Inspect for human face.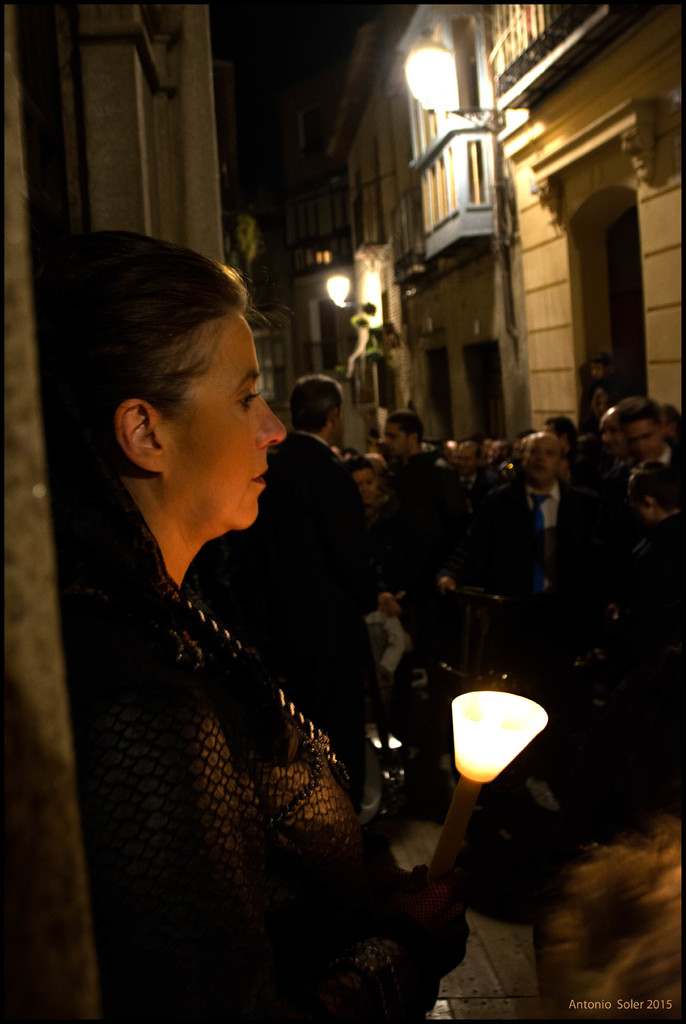
Inspection: (358, 475, 374, 503).
